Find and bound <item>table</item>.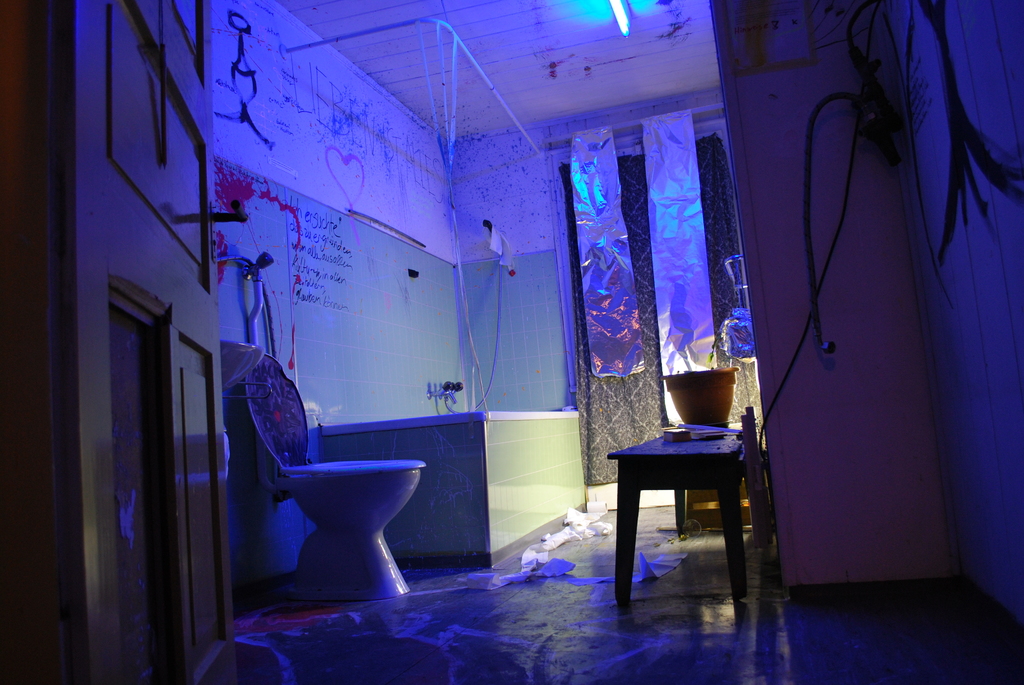
Bound: l=591, t=406, r=777, b=610.
